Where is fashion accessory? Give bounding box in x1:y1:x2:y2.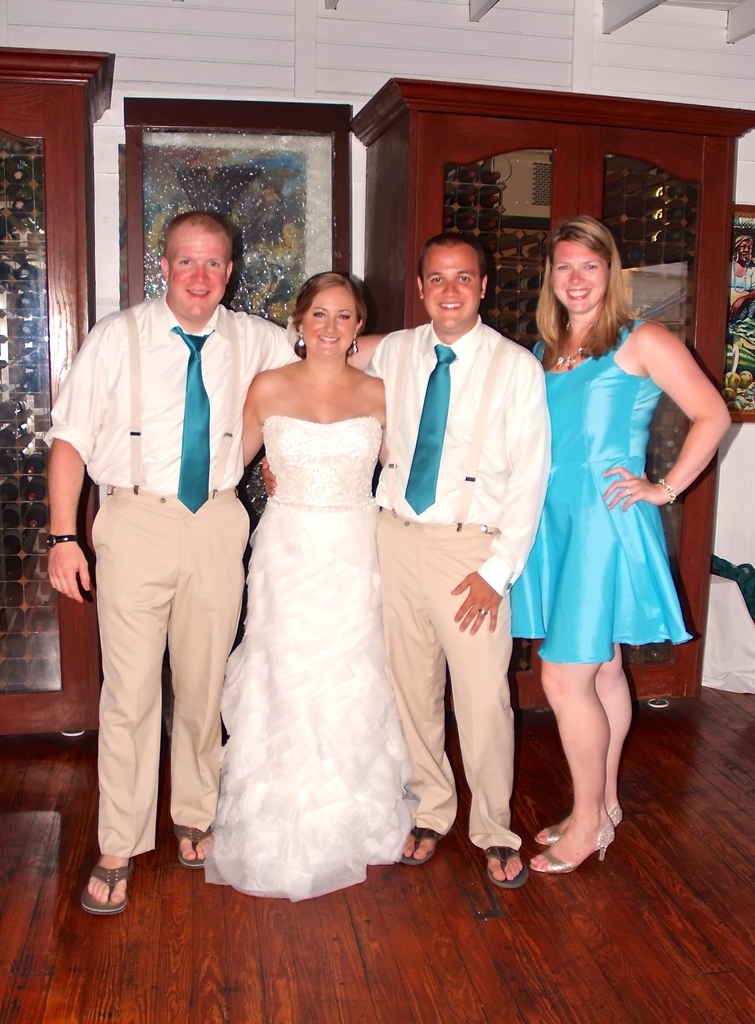
533:803:622:844.
